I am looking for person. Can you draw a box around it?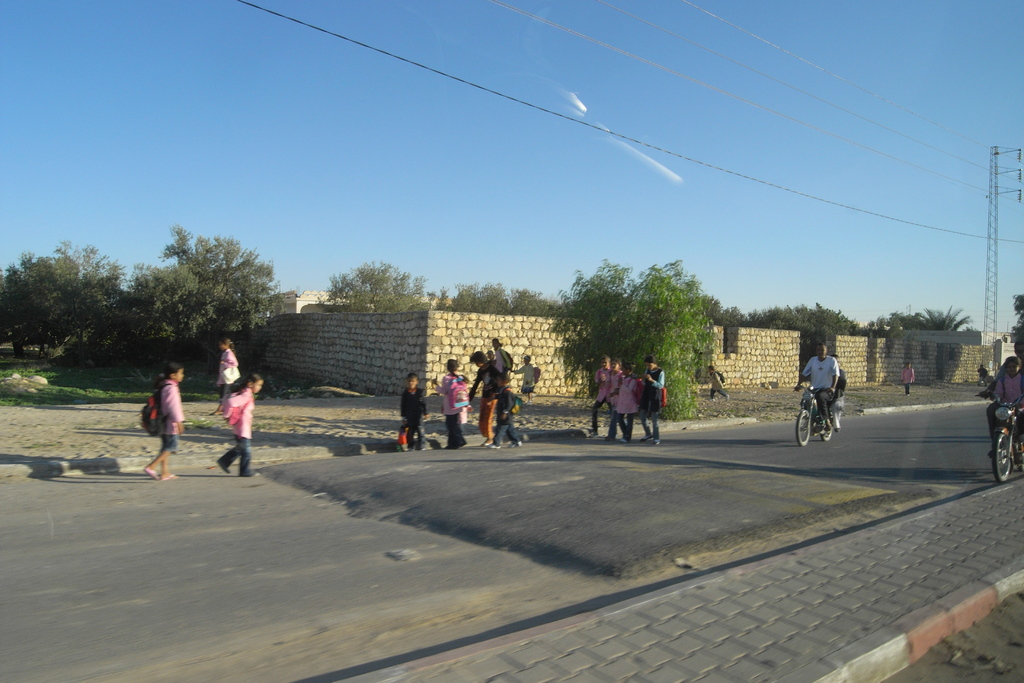
Sure, the bounding box is Rect(213, 339, 242, 406).
